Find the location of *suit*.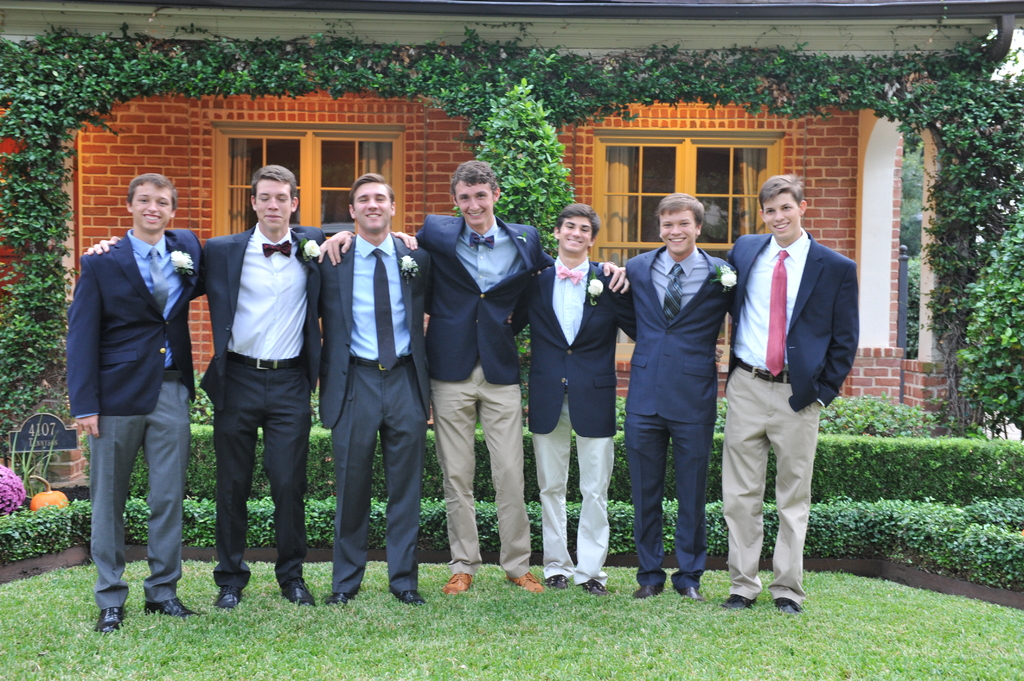
Location: x1=618, y1=249, x2=744, y2=593.
